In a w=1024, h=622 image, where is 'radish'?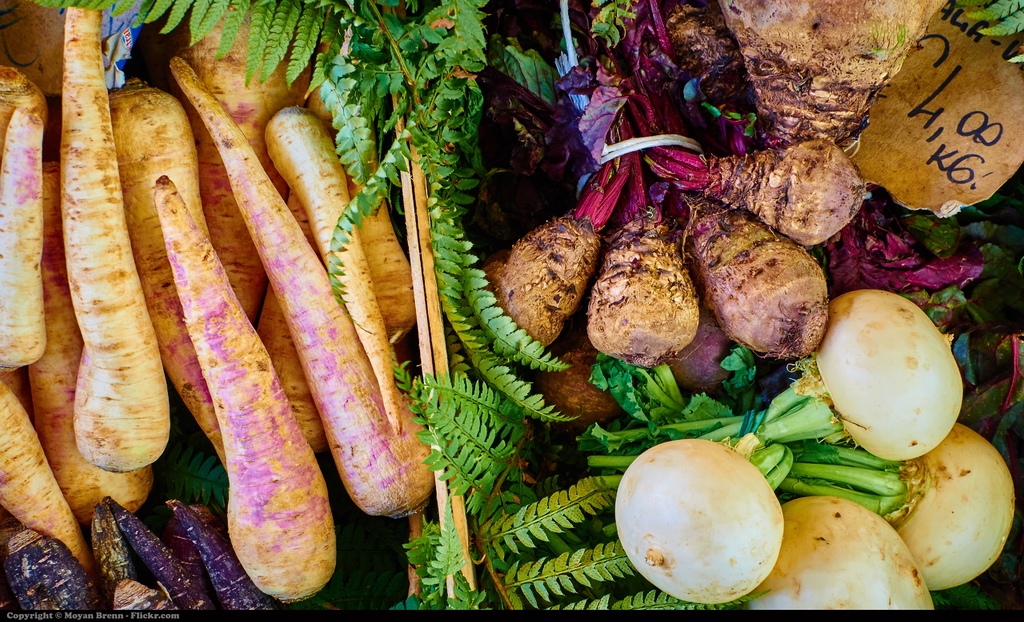
[170,57,435,522].
